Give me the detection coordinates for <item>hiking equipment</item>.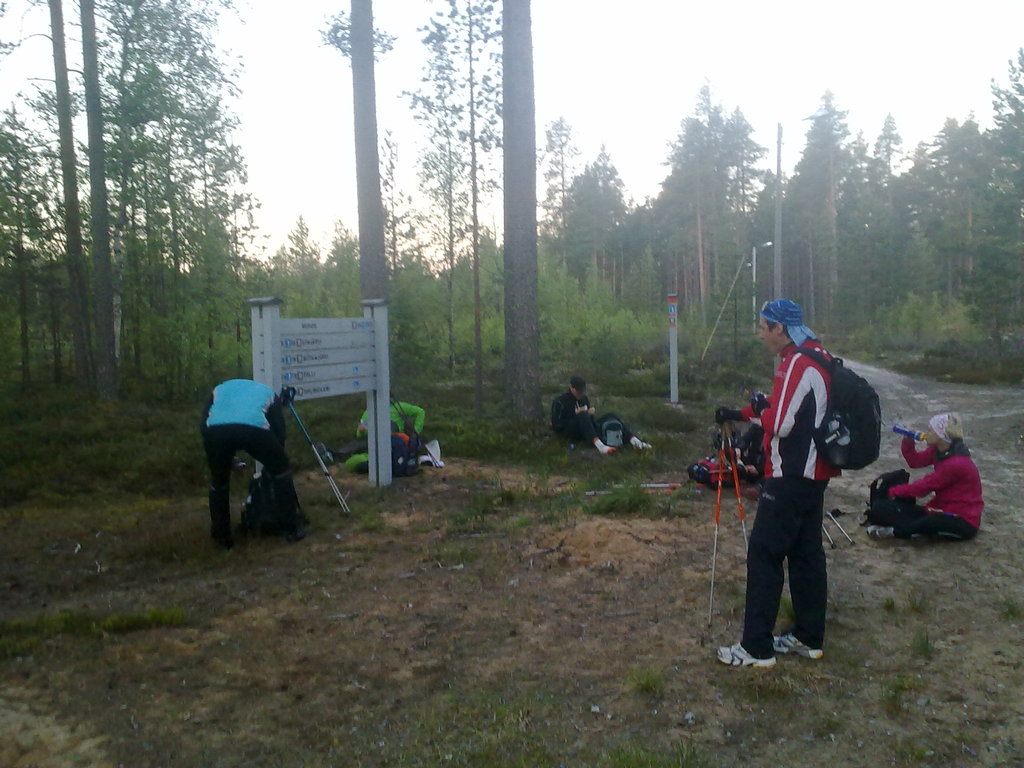
282,383,352,512.
